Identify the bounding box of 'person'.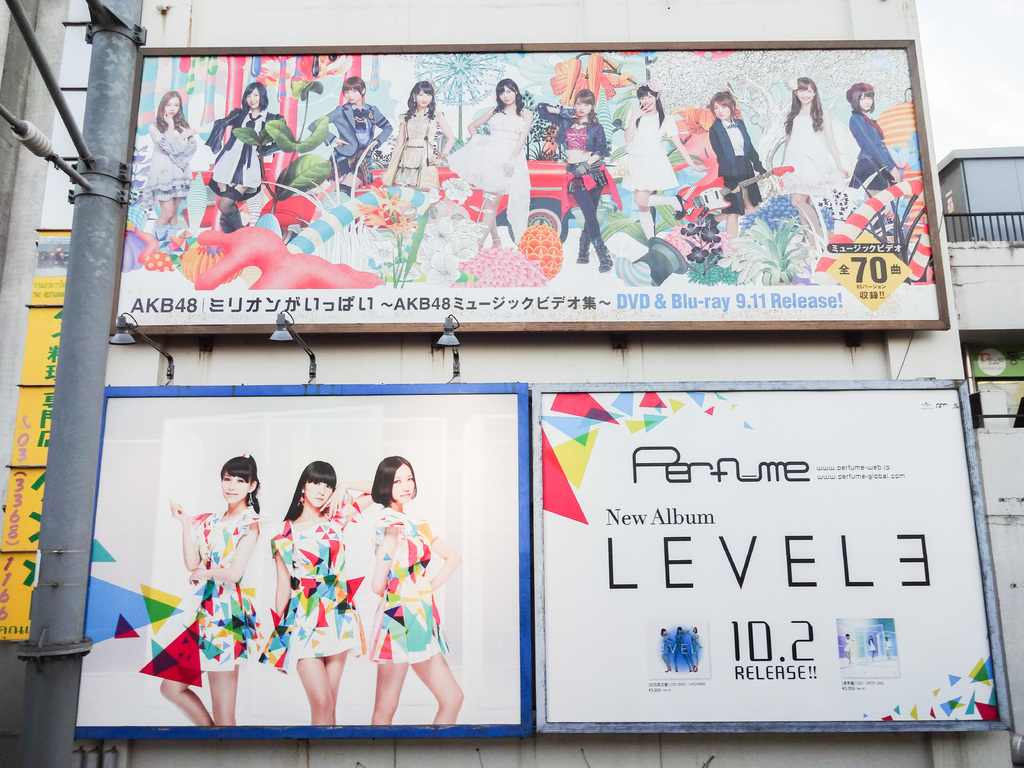
rect(255, 461, 374, 728).
